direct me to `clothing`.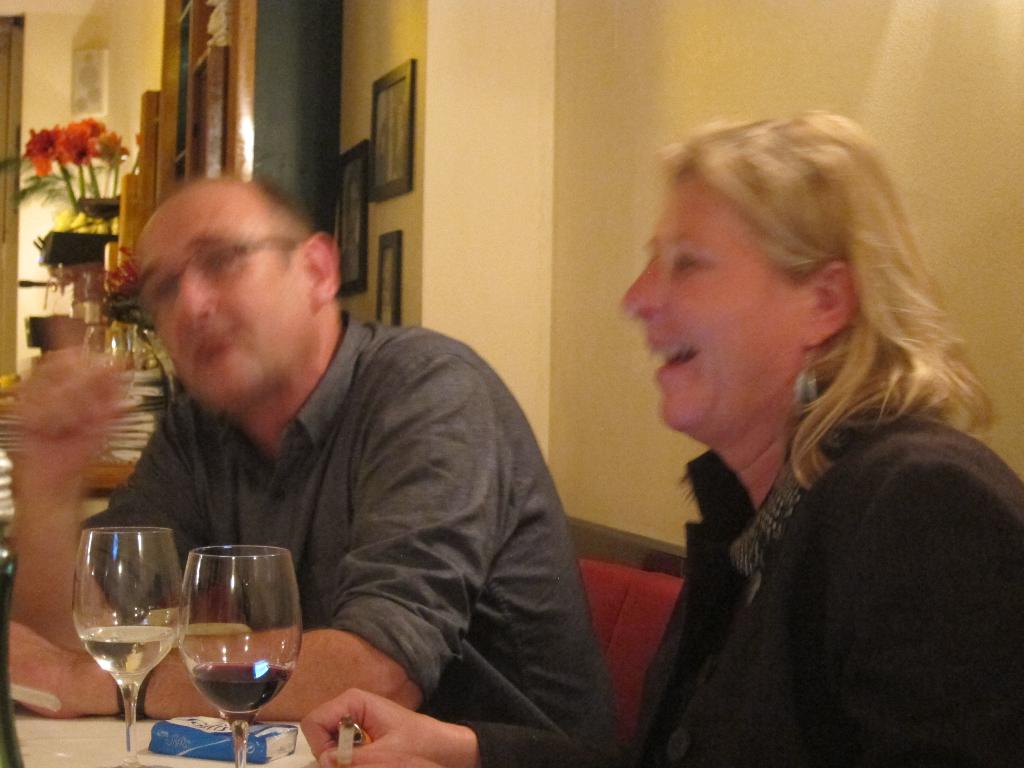
Direction: l=461, t=403, r=1023, b=767.
